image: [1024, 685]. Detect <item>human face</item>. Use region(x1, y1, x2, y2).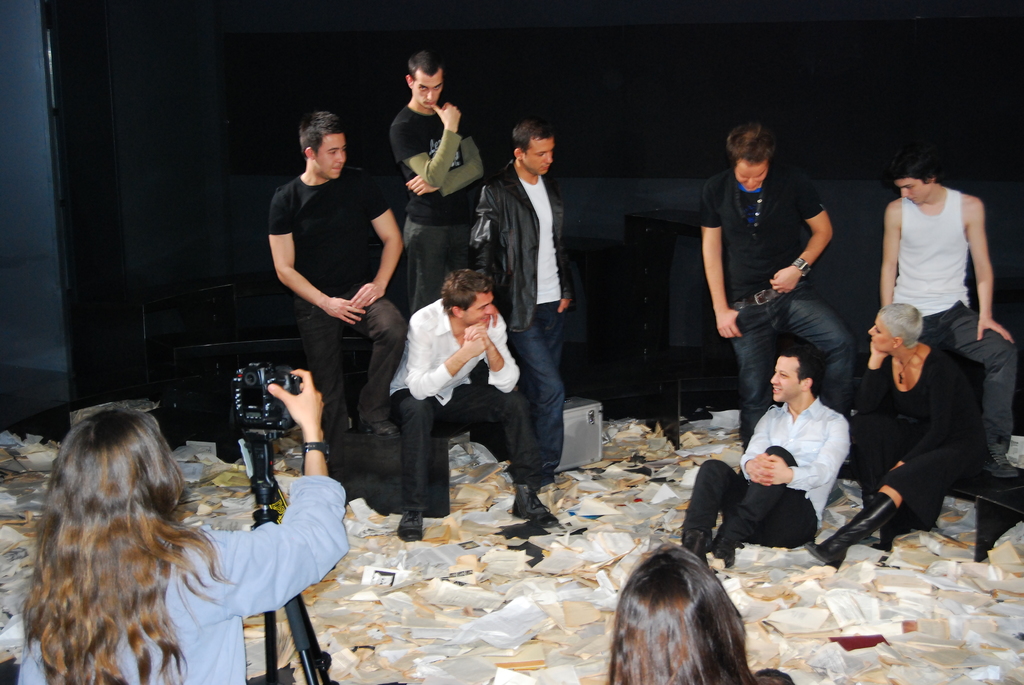
region(893, 178, 924, 205).
